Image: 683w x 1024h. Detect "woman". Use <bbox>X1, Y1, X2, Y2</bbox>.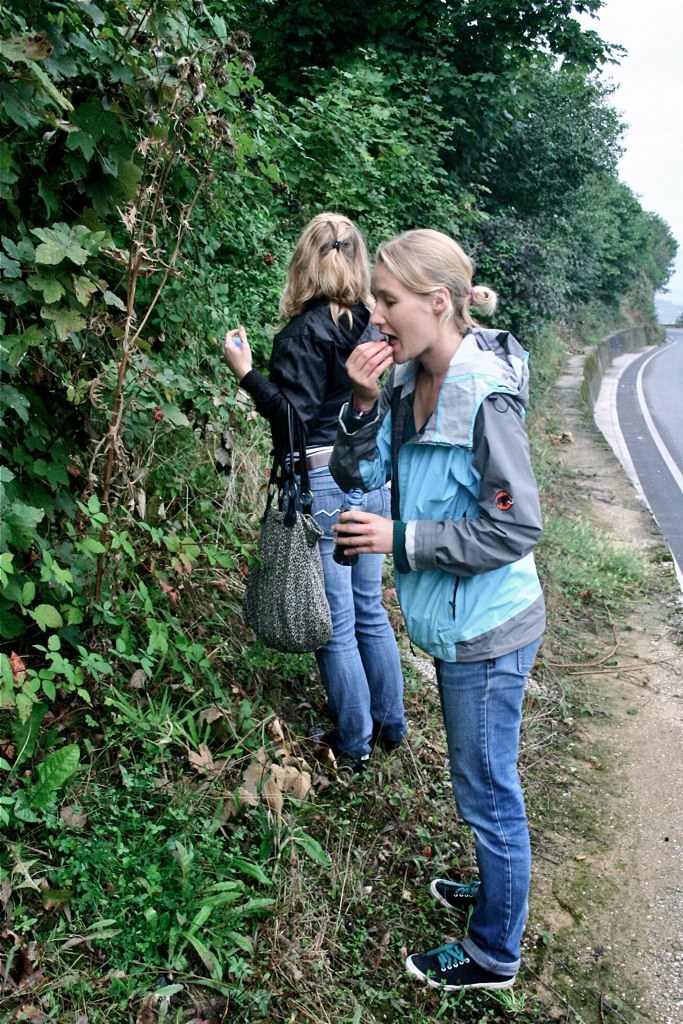
<bbox>224, 210, 410, 763</bbox>.
